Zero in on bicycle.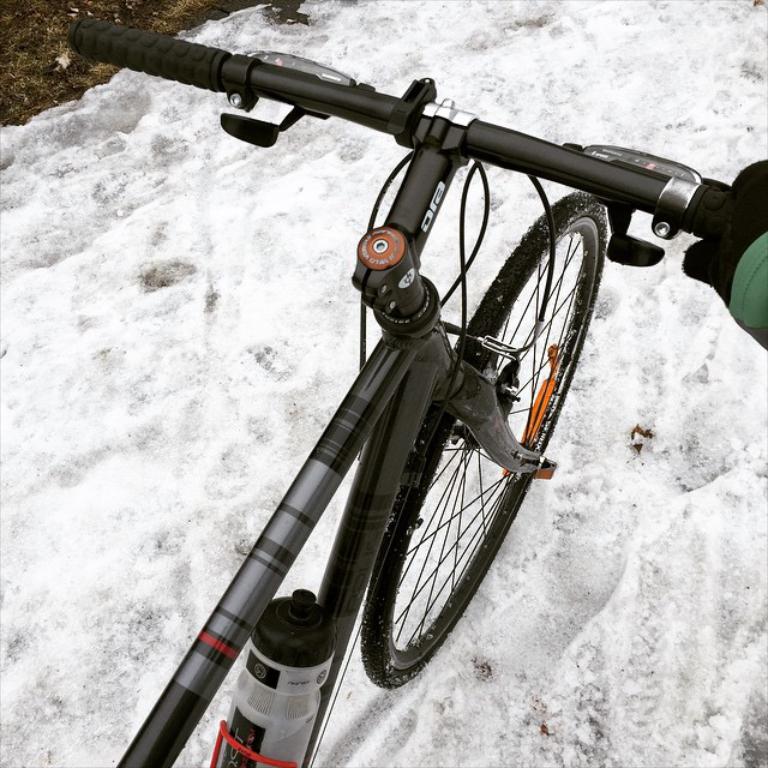
Zeroed in: 56, 0, 744, 752.
